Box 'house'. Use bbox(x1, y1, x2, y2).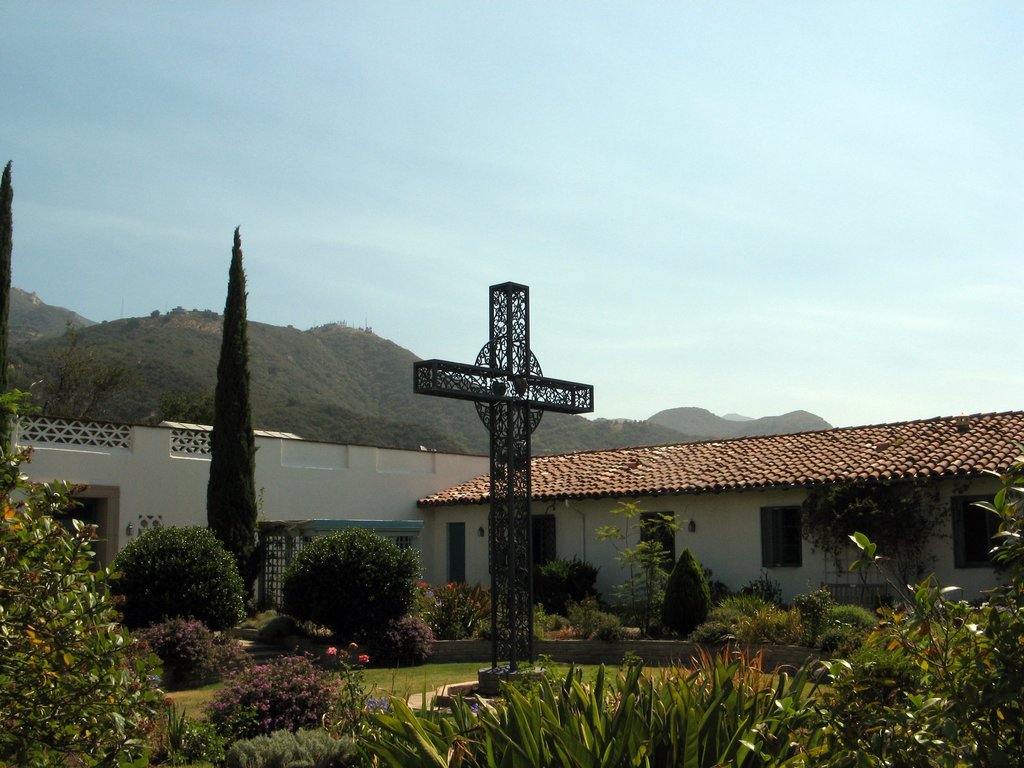
bbox(413, 405, 1023, 643).
